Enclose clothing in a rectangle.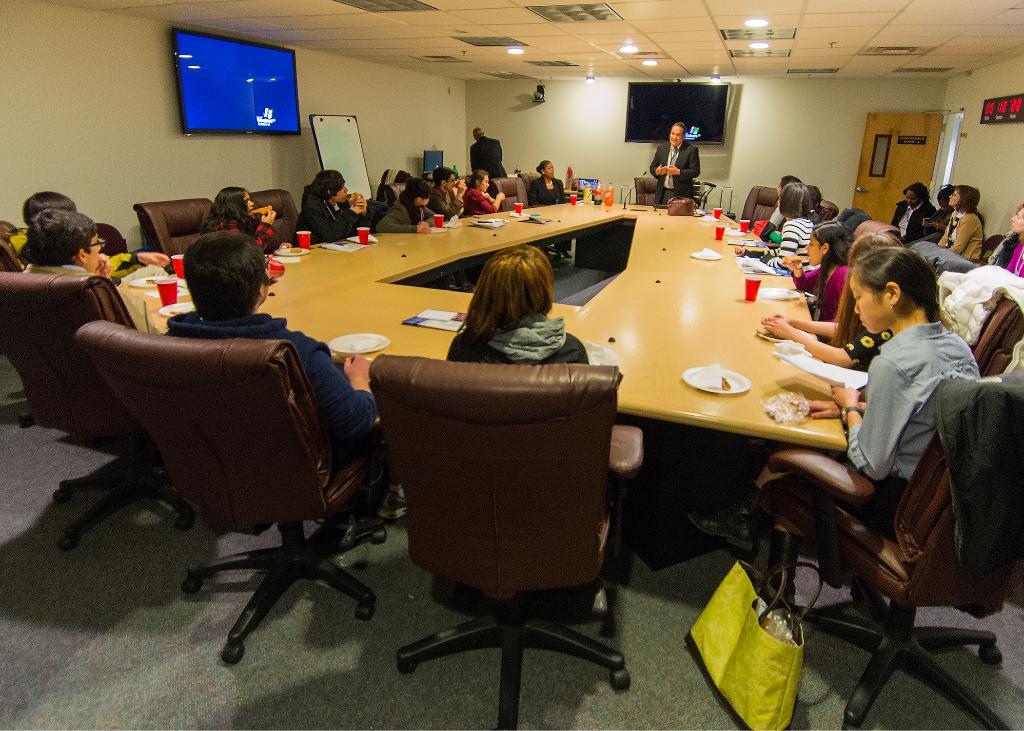
locate(294, 181, 368, 246).
